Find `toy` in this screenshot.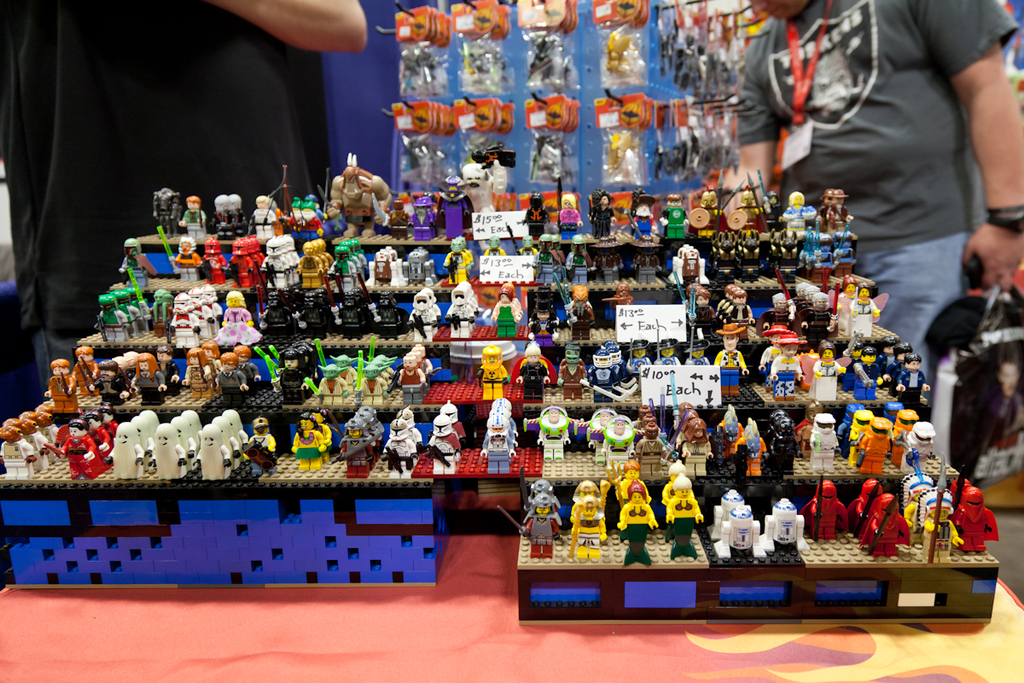
The bounding box for `toy` is 132:350:166:407.
